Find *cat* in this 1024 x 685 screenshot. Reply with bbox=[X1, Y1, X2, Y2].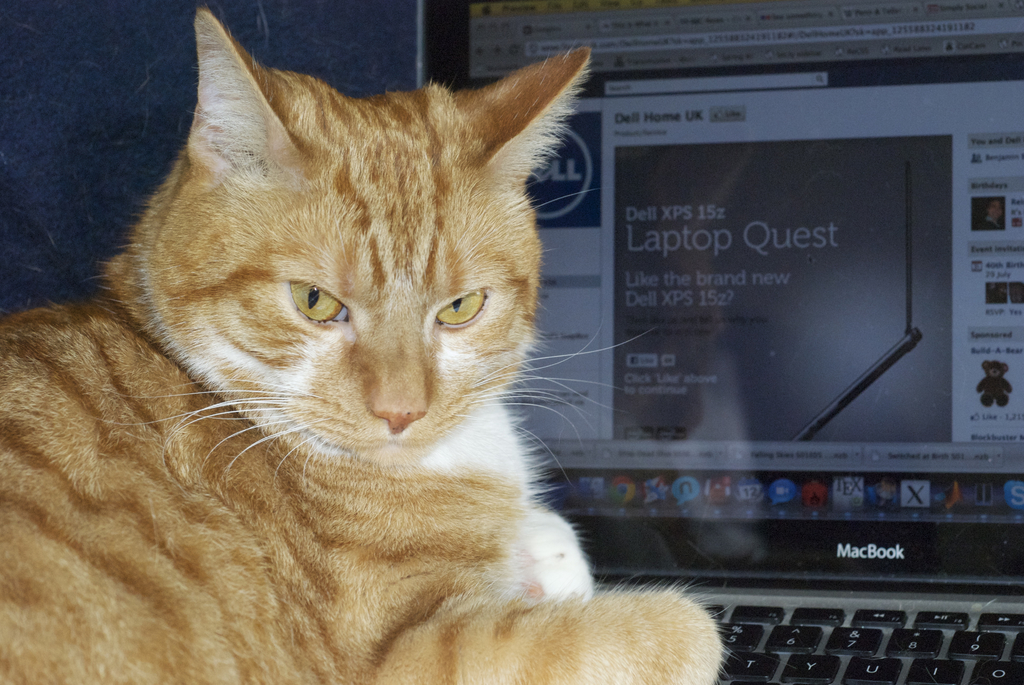
bbox=[0, 6, 739, 684].
